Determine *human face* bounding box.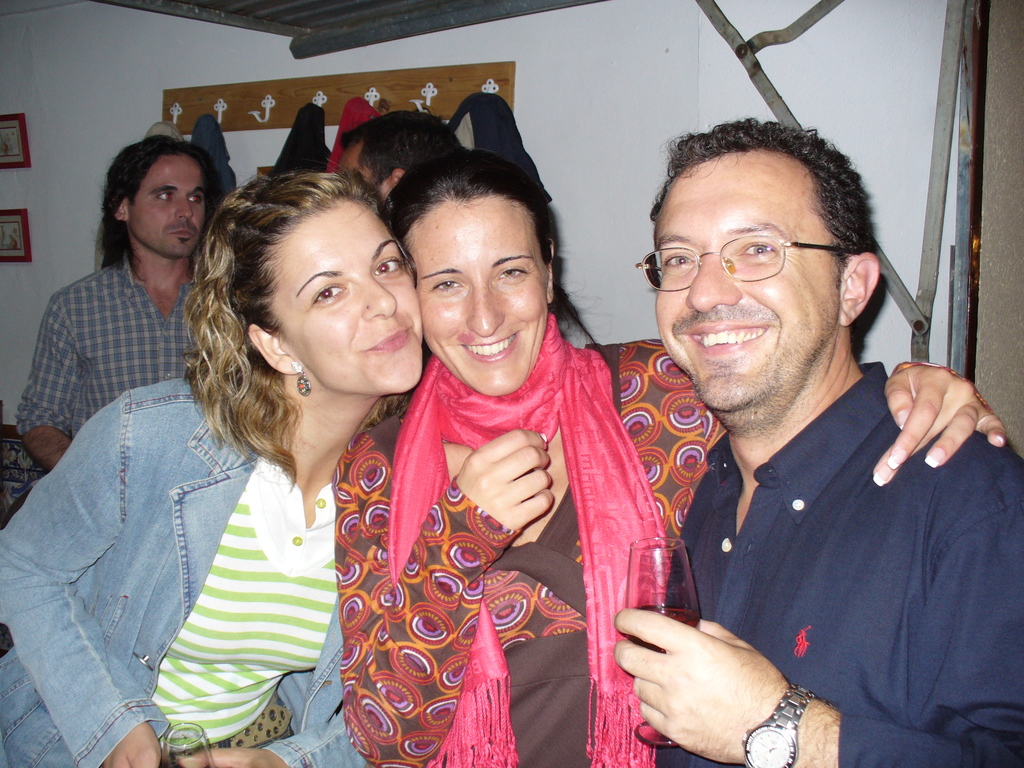
Determined: {"x1": 406, "y1": 197, "x2": 546, "y2": 398}.
